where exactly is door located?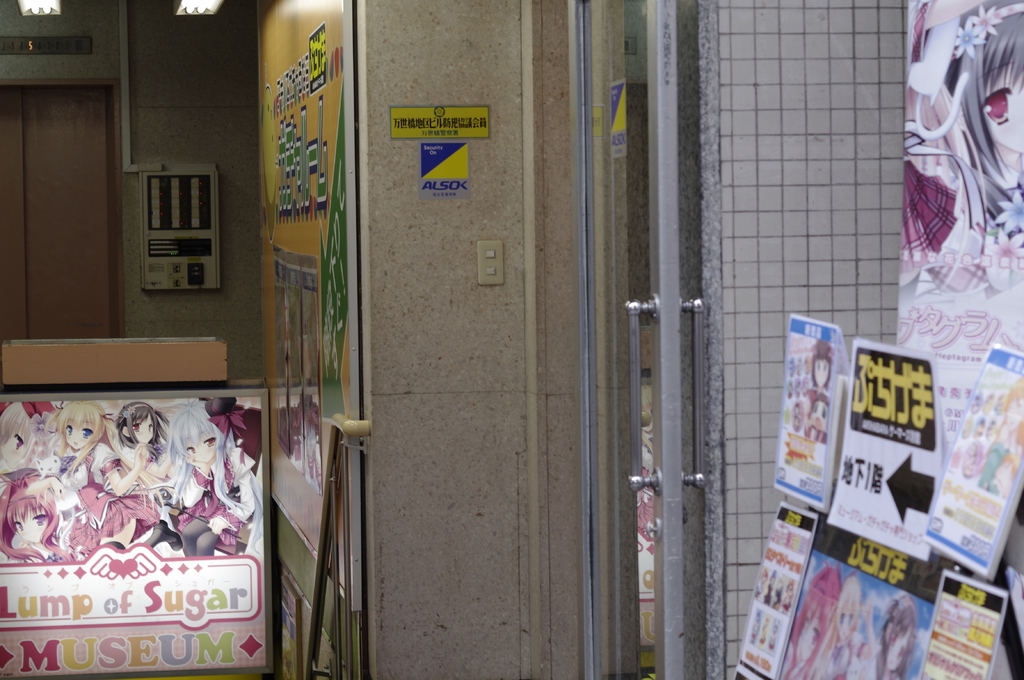
Its bounding box is (564, 0, 684, 679).
